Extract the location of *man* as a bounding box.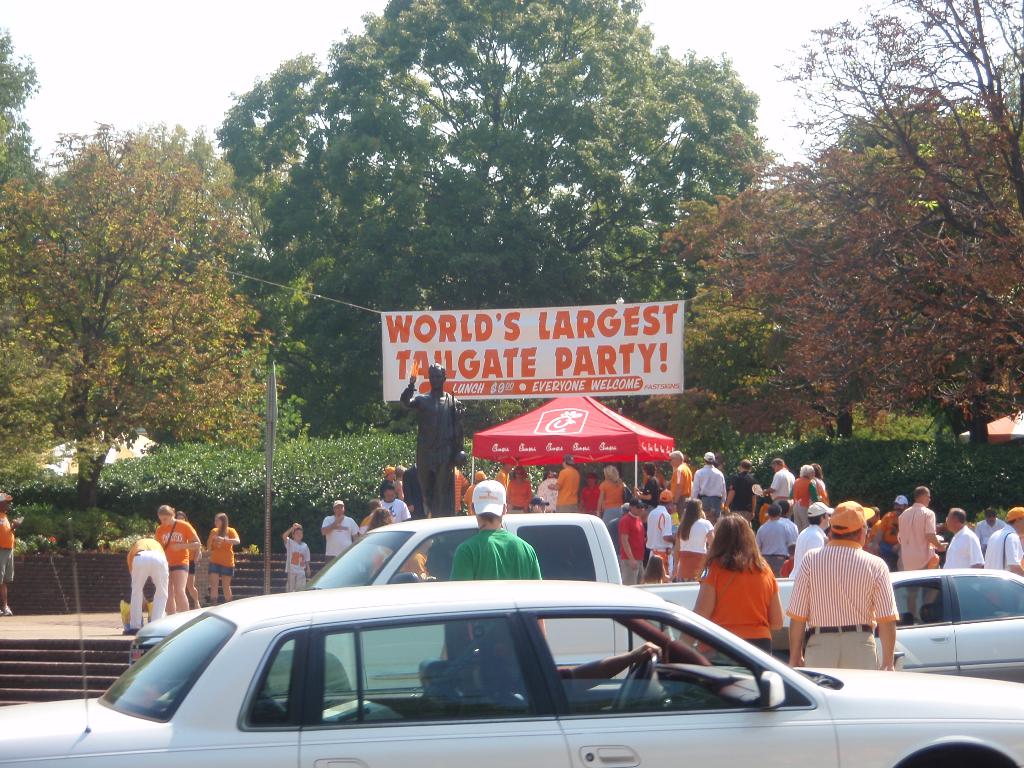
select_region(495, 466, 507, 483).
